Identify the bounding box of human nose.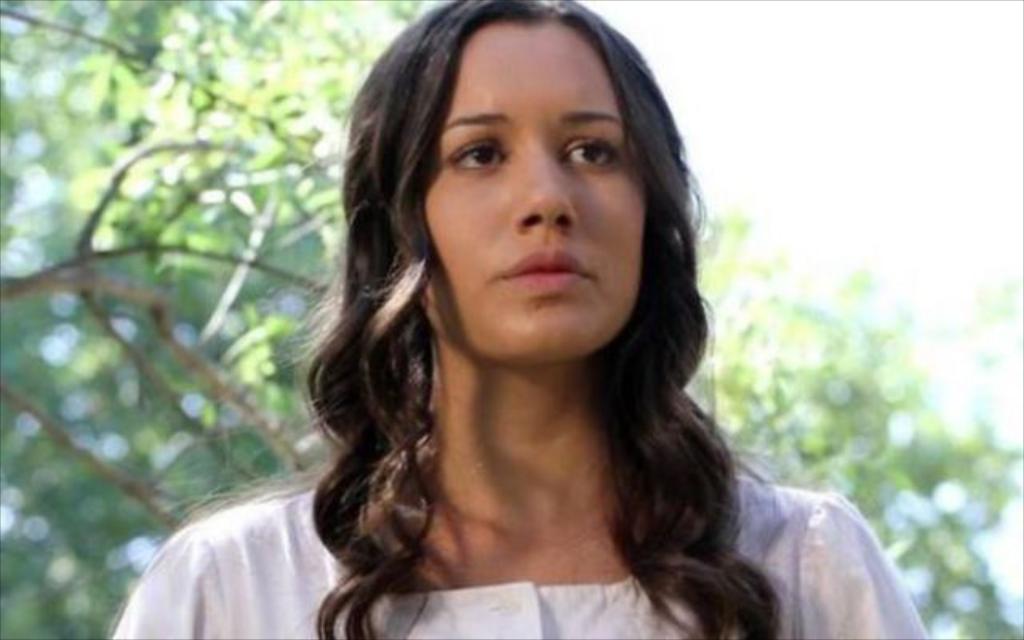
(502,146,573,230).
